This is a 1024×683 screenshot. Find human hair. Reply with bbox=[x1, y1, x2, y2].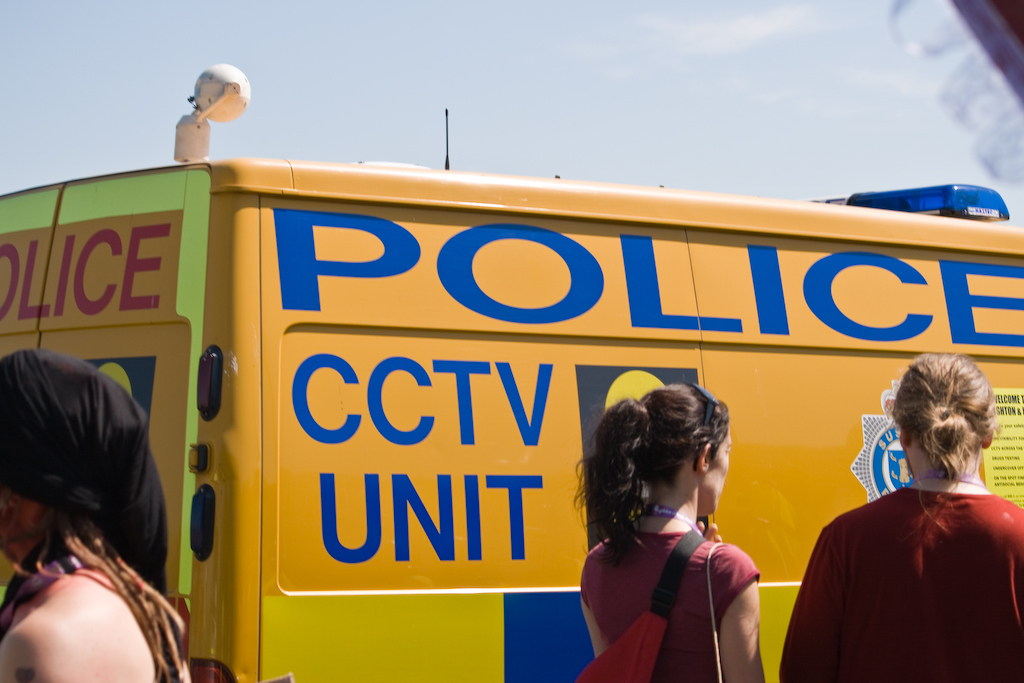
bbox=[890, 351, 993, 489].
